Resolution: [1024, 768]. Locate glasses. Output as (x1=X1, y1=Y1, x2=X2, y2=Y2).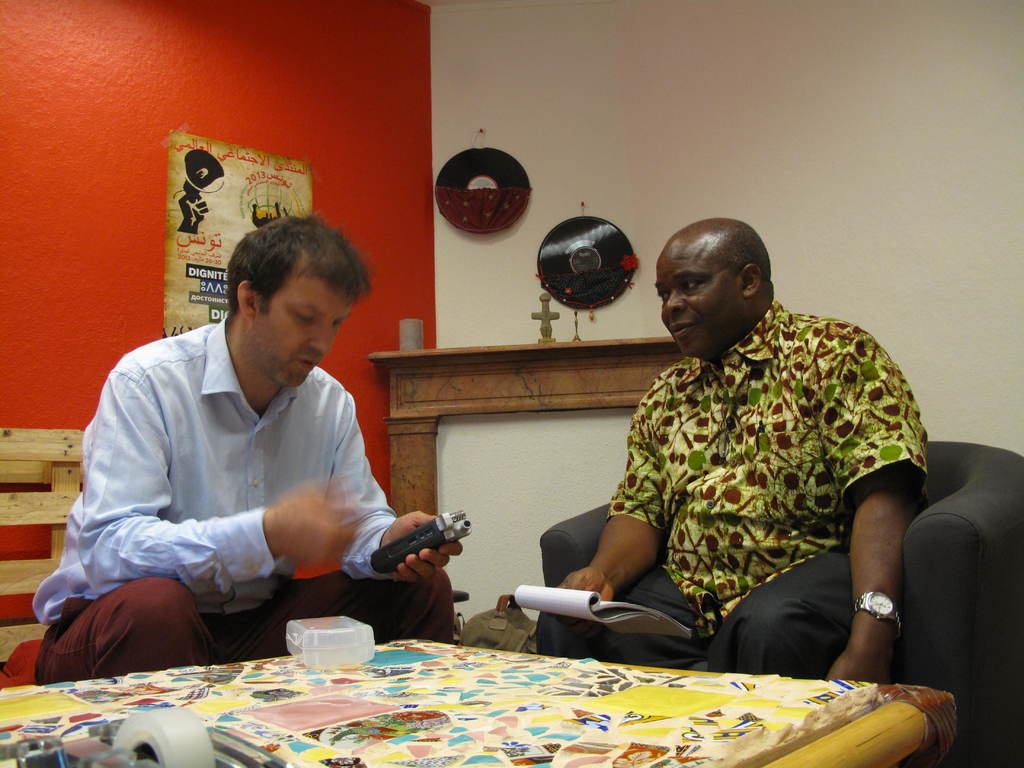
(x1=715, y1=392, x2=735, y2=465).
